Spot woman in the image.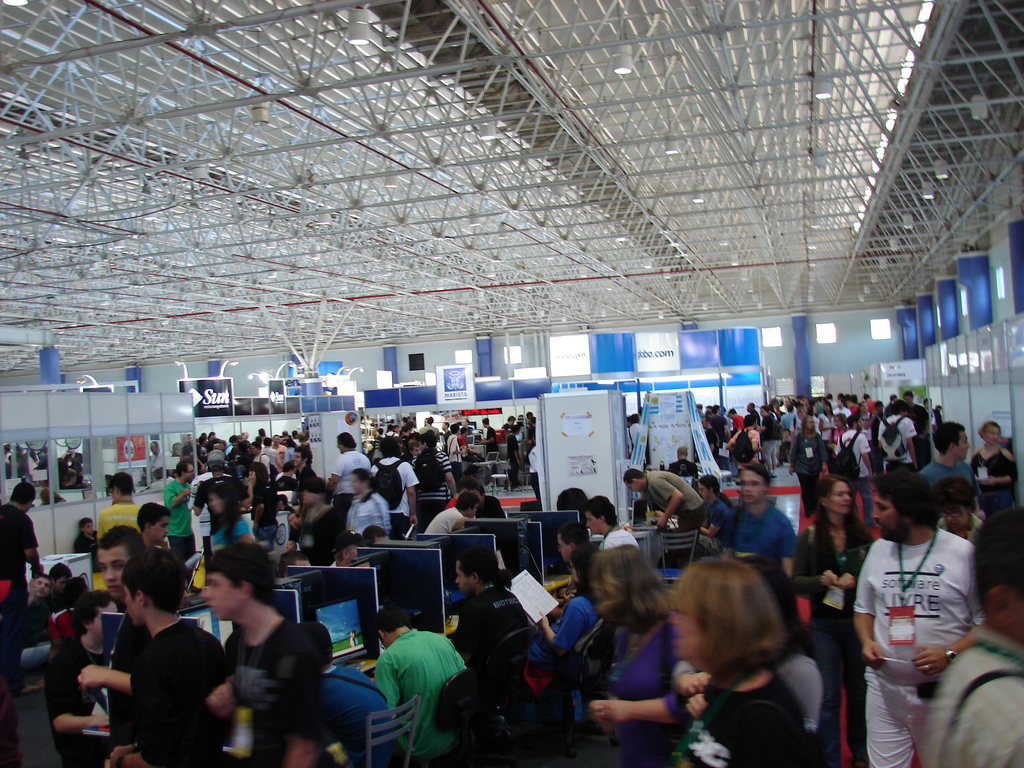
woman found at <box>791,472,876,767</box>.
